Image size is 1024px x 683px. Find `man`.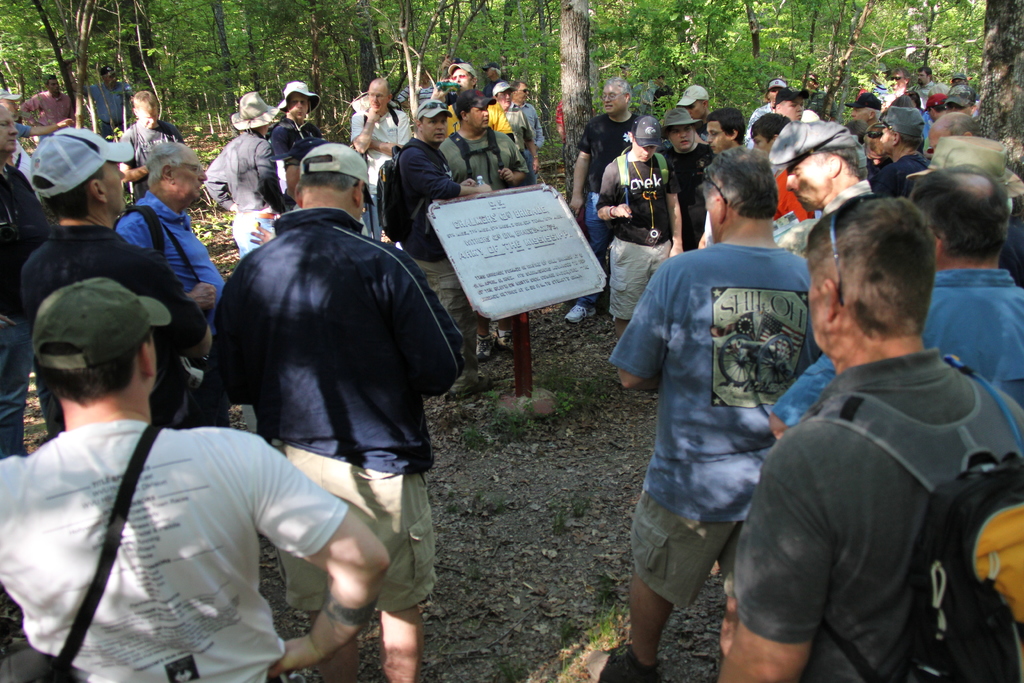
select_region(442, 97, 520, 376).
